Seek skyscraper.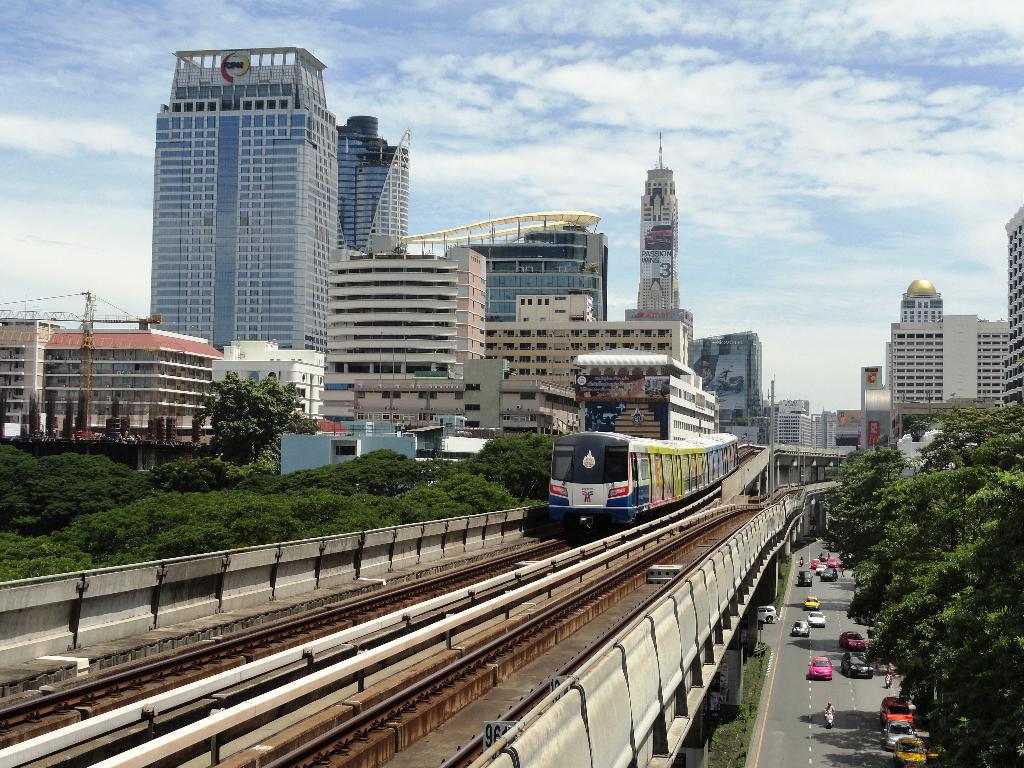
349,108,408,250.
